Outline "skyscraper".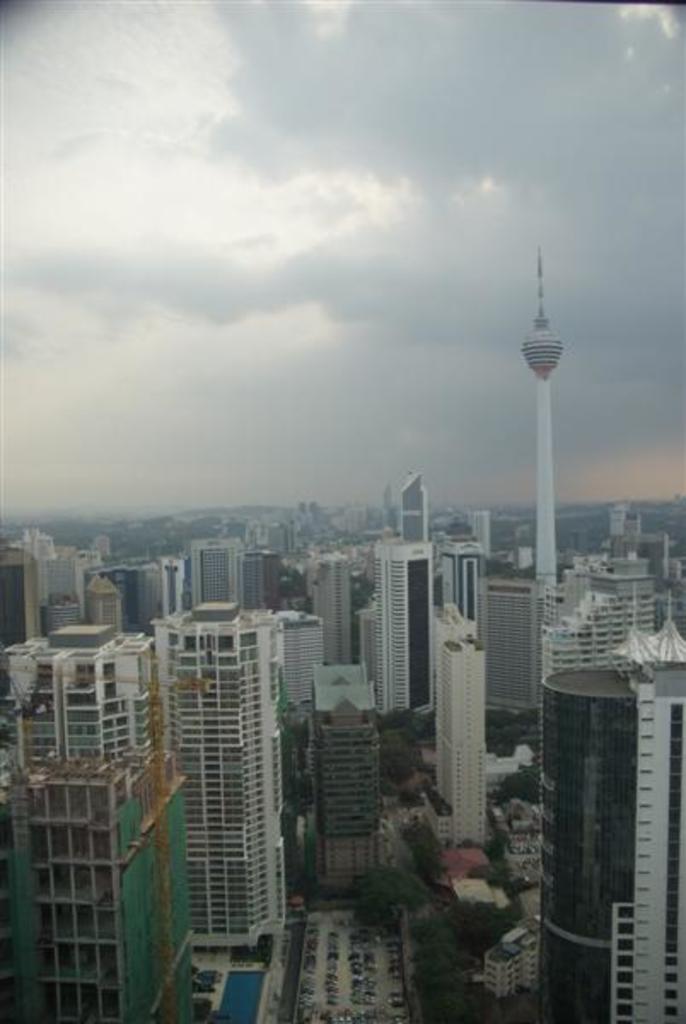
Outline: bbox=[5, 748, 195, 1022].
